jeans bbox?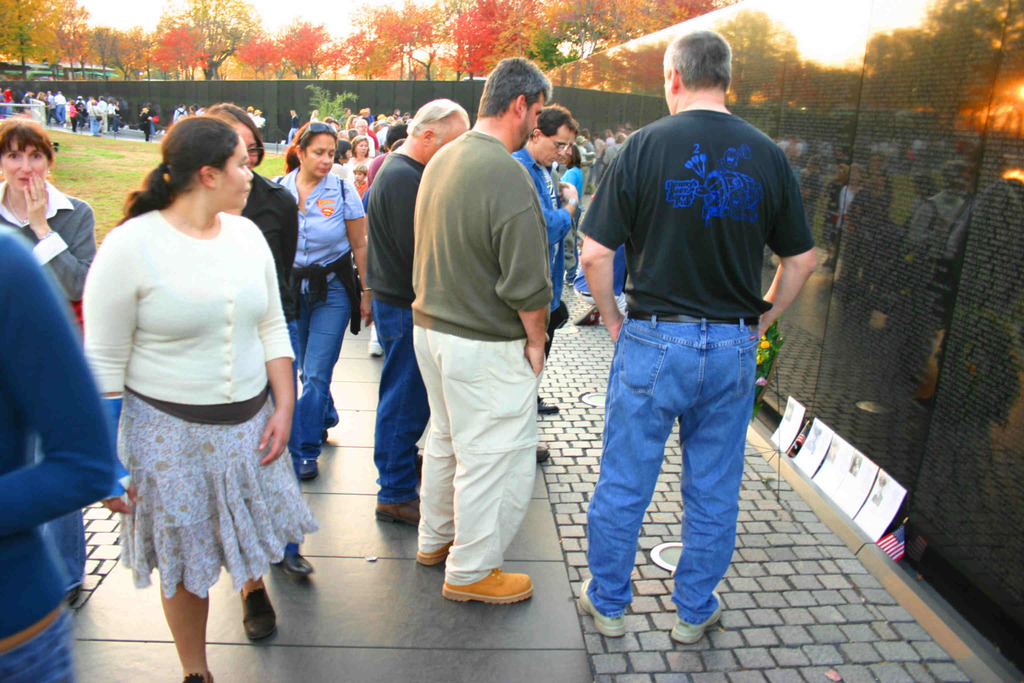
579,302,772,655
